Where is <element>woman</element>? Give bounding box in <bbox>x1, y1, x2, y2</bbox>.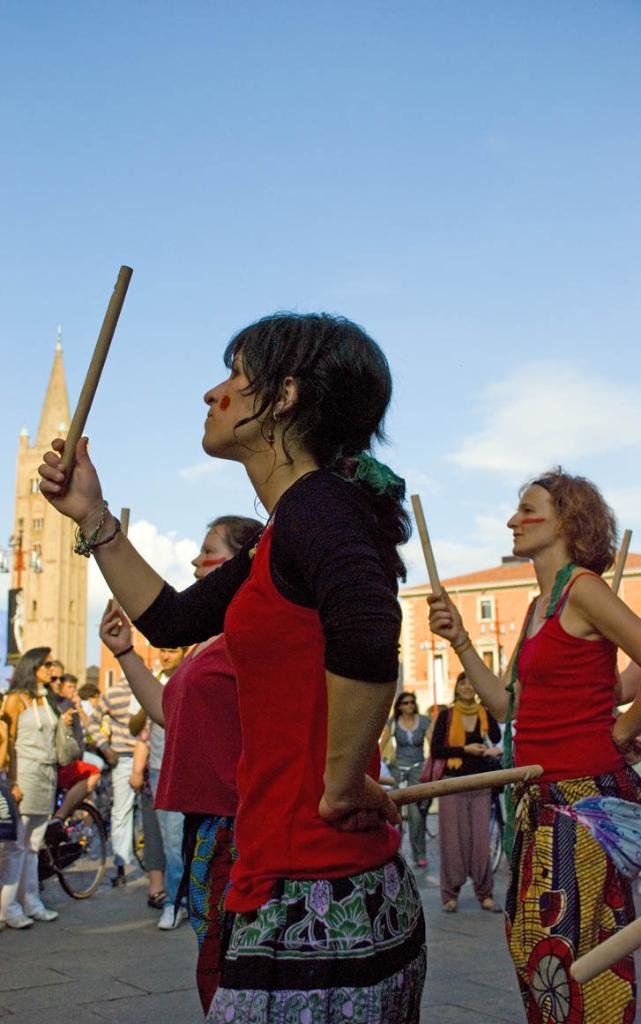
<bbox>375, 692, 429, 868</bbox>.
